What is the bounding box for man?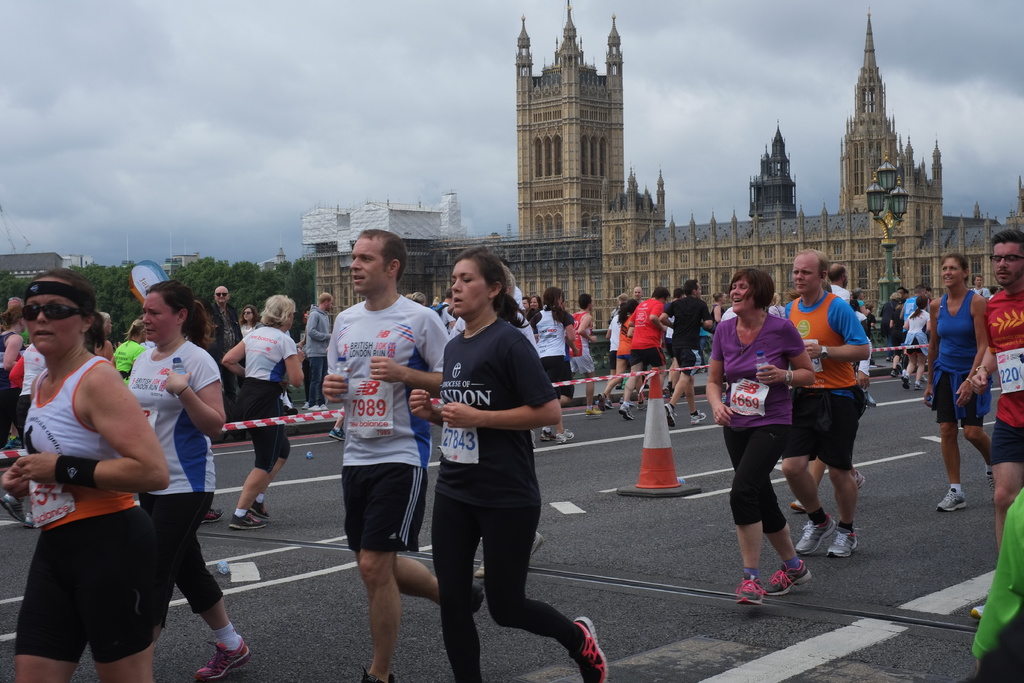
<region>900, 284, 931, 378</region>.
